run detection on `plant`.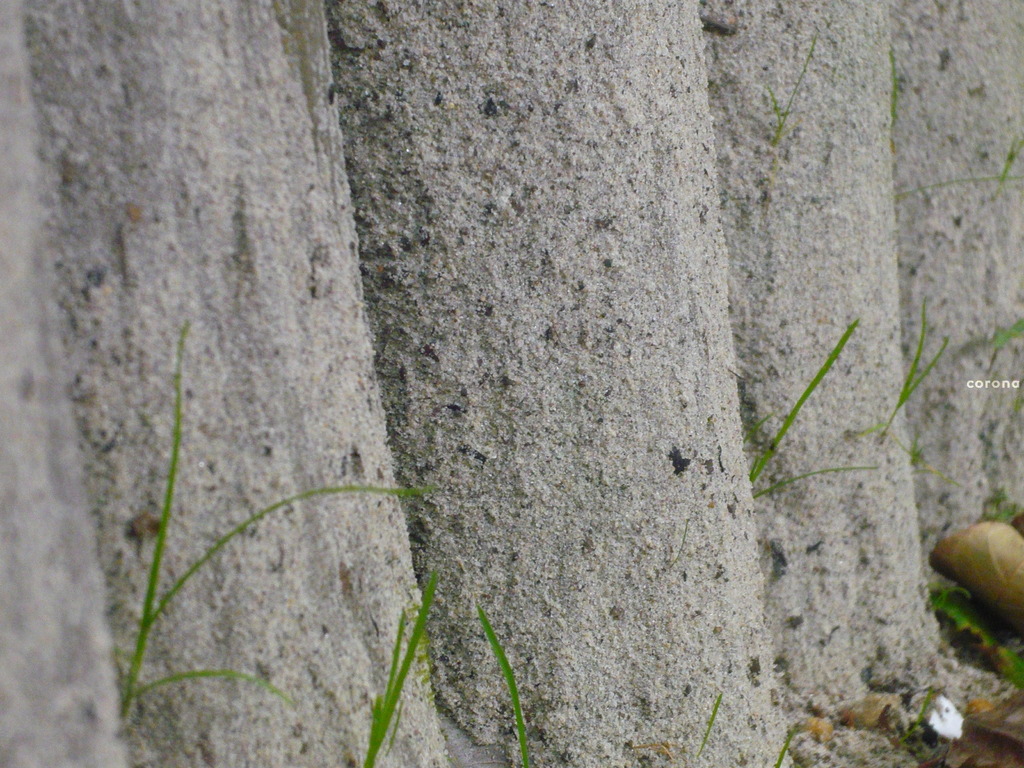
Result: {"left": 989, "top": 314, "right": 1023, "bottom": 373}.
